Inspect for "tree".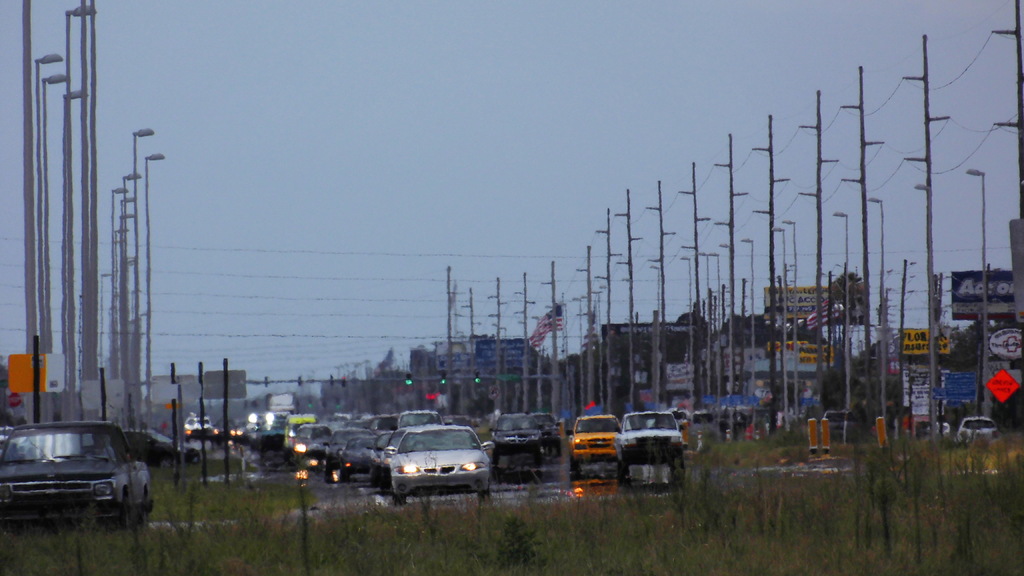
Inspection: x1=682, y1=300, x2=701, y2=327.
